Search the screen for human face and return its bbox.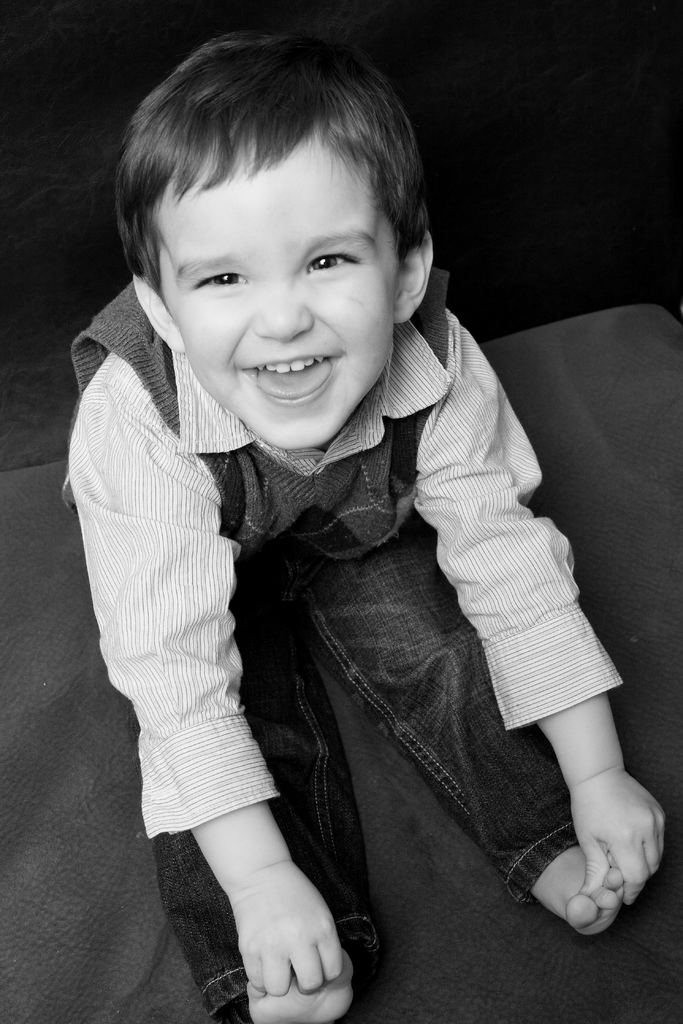
Found: x1=158, y1=176, x2=395, y2=449.
